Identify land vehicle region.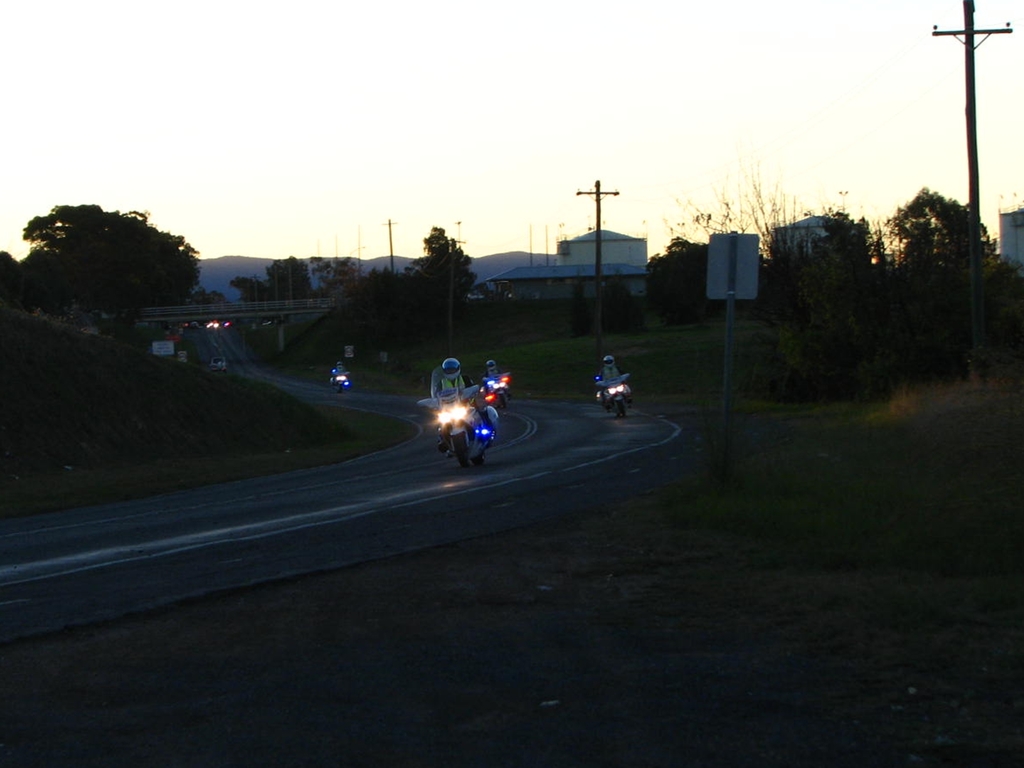
Region: region(599, 364, 630, 418).
